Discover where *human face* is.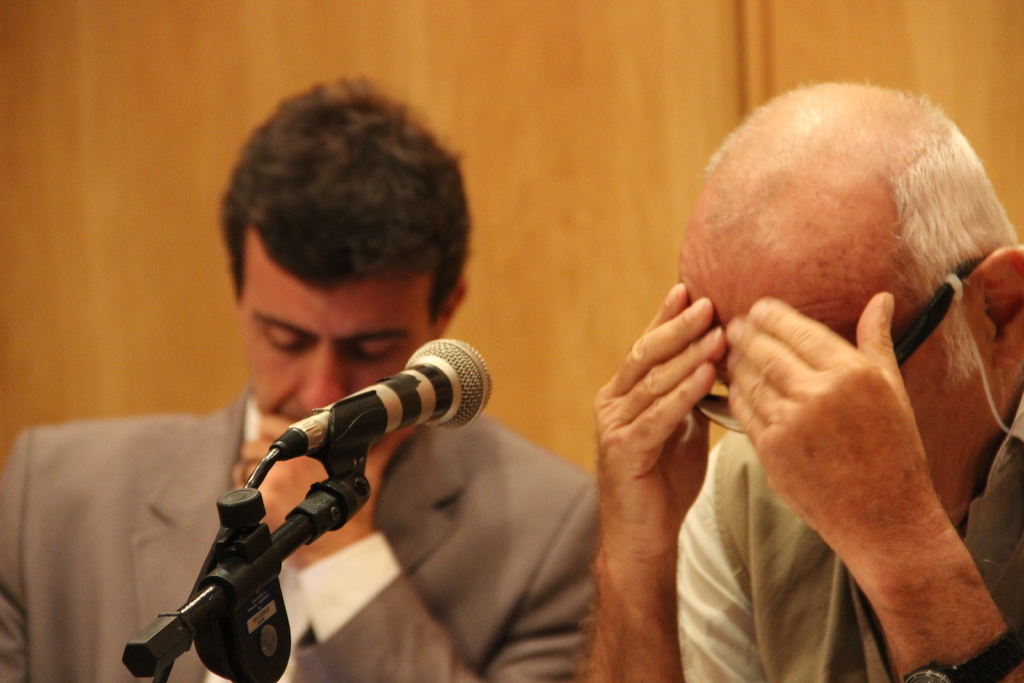
Discovered at detection(676, 242, 974, 525).
